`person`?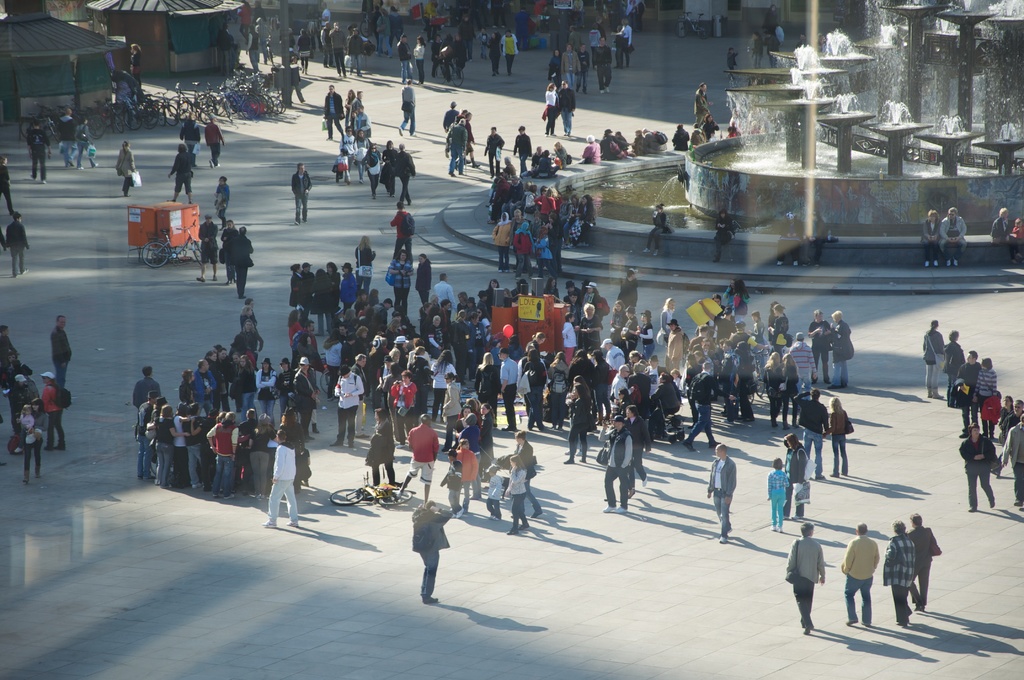
bbox=[260, 428, 300, 528]
